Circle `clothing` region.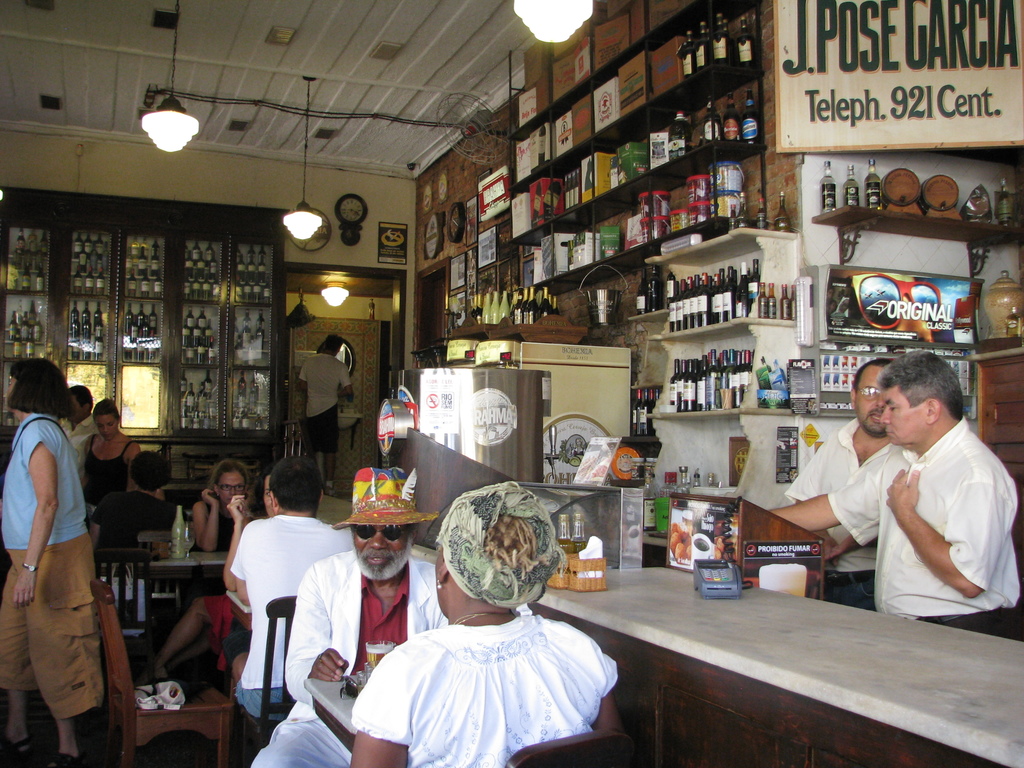
Region: crop(303, 352, 355, 458).
